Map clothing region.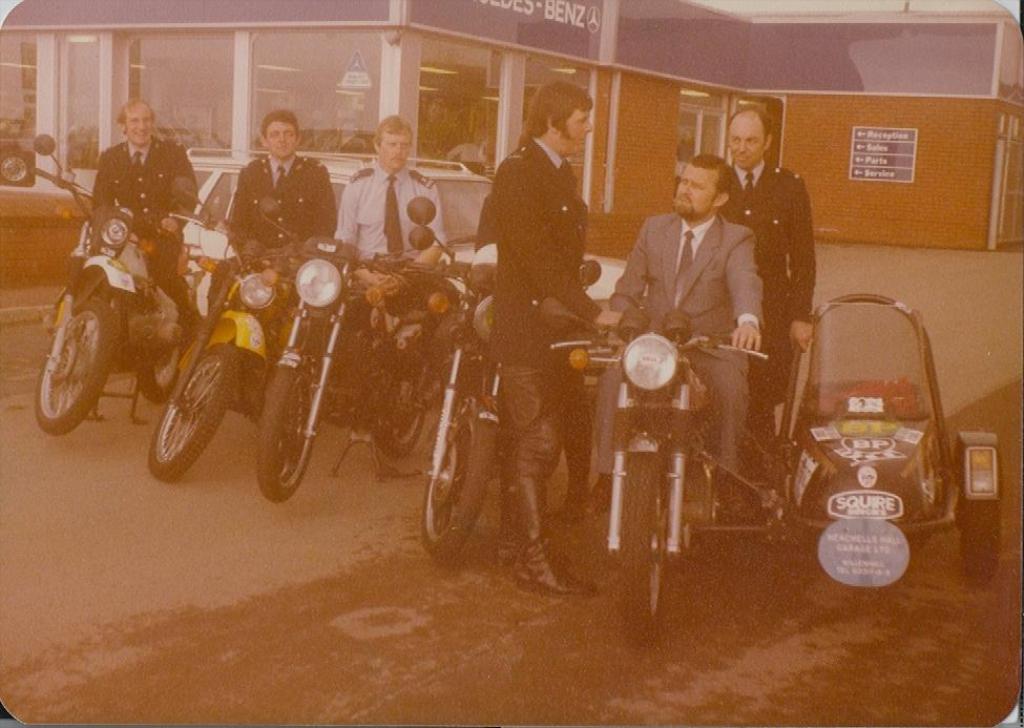
Mapped to <region>95, 130, 198, 347</region>.
